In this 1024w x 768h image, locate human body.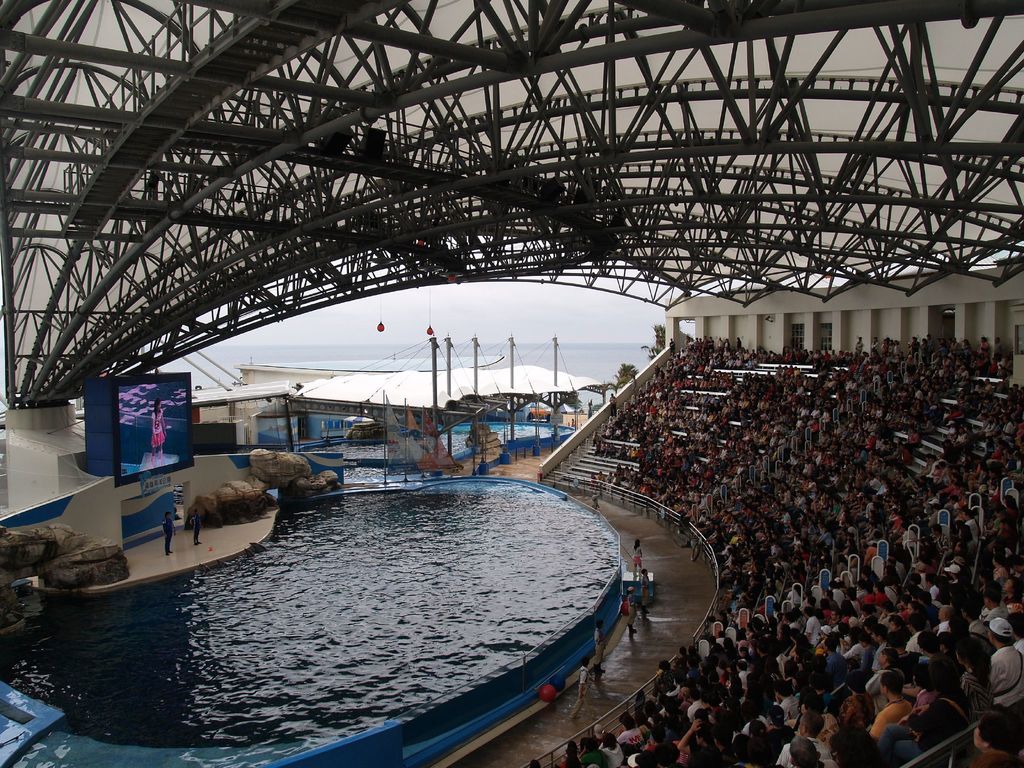
Bounding box: locate(724, 339, 730, 354).
